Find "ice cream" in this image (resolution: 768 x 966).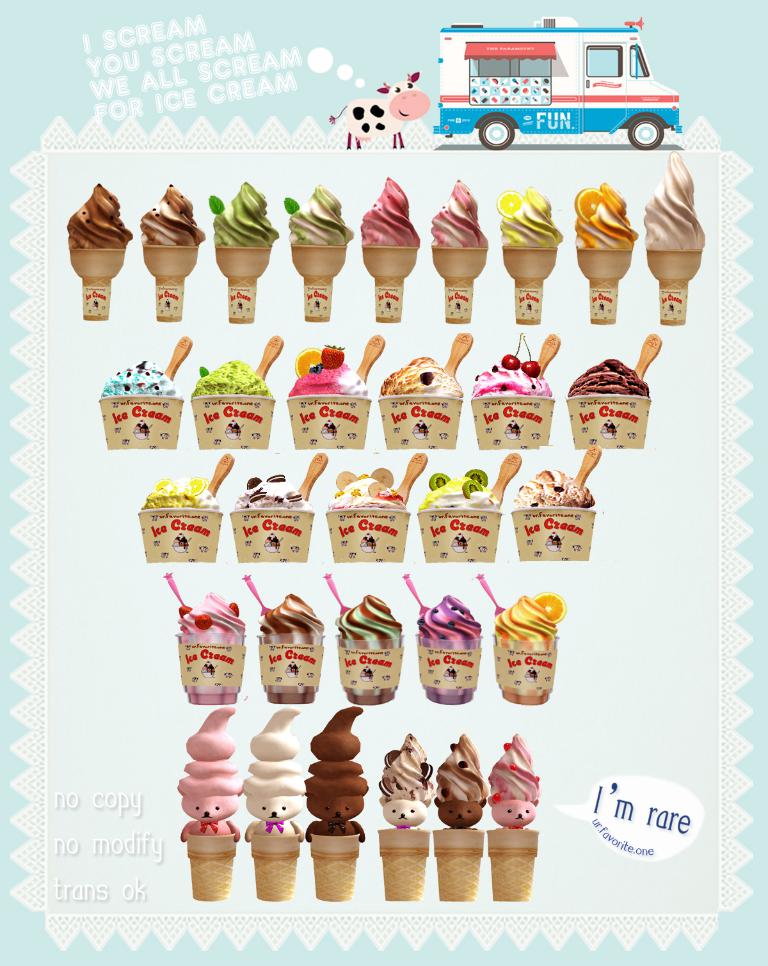
box(333, 589, 410, 708).
